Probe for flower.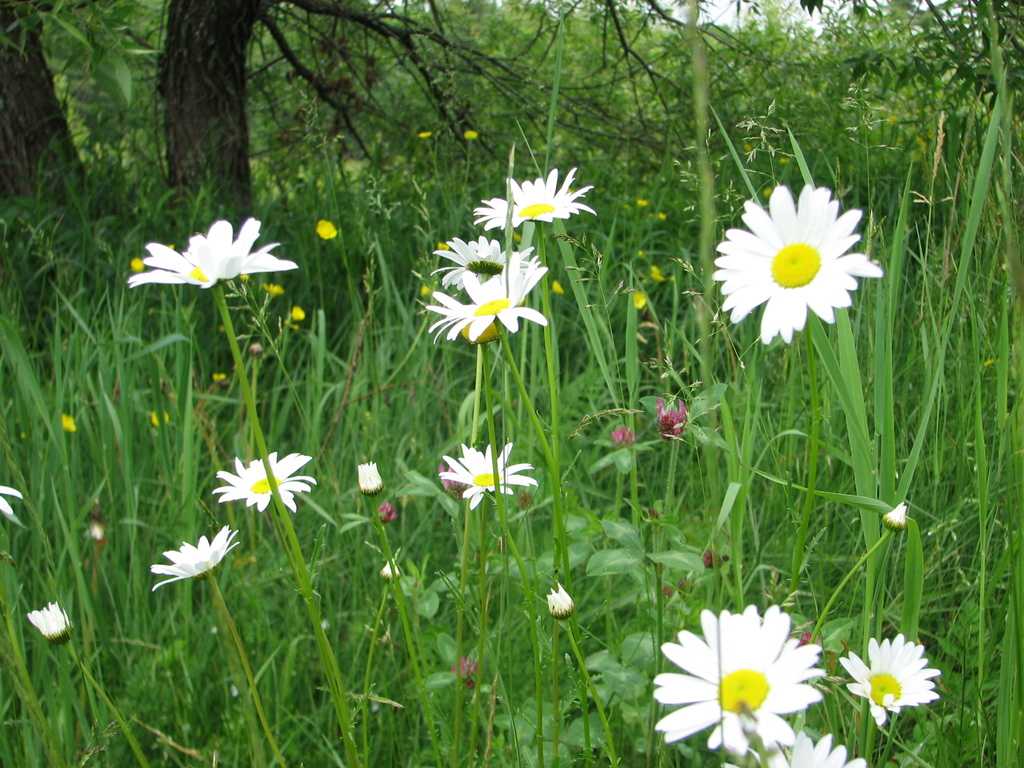
Probe result: [653, 399, 687, 446].
